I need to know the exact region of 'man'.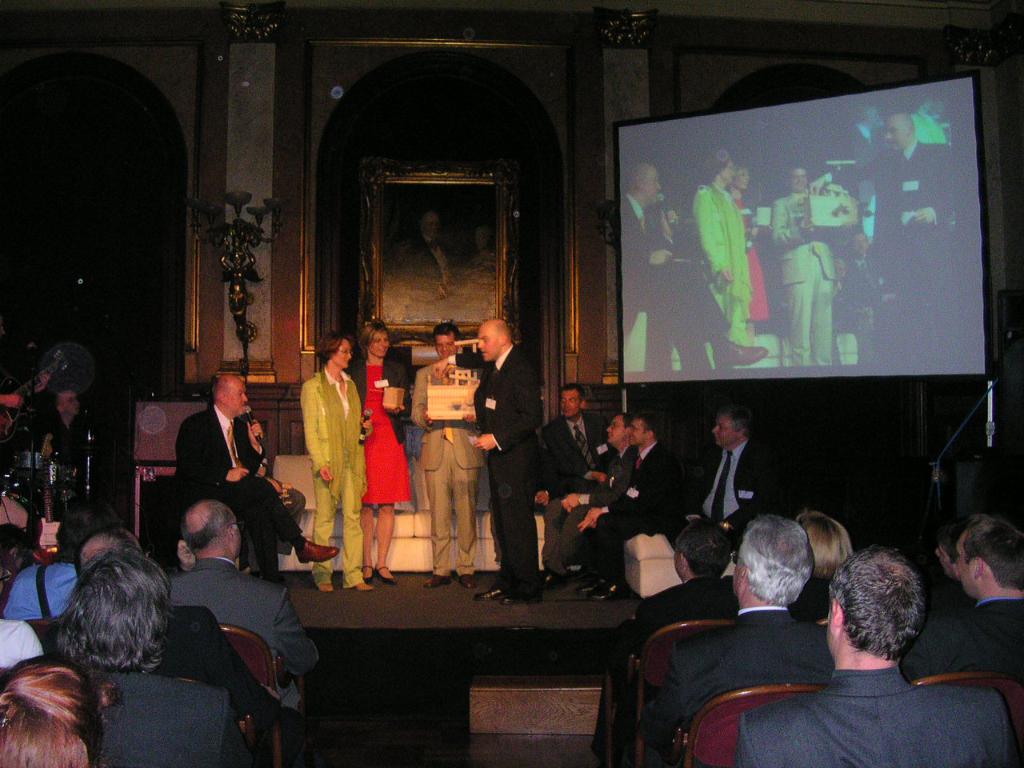
Region: pyautogui.locateOnScreen(767, 169, 833, 371).
